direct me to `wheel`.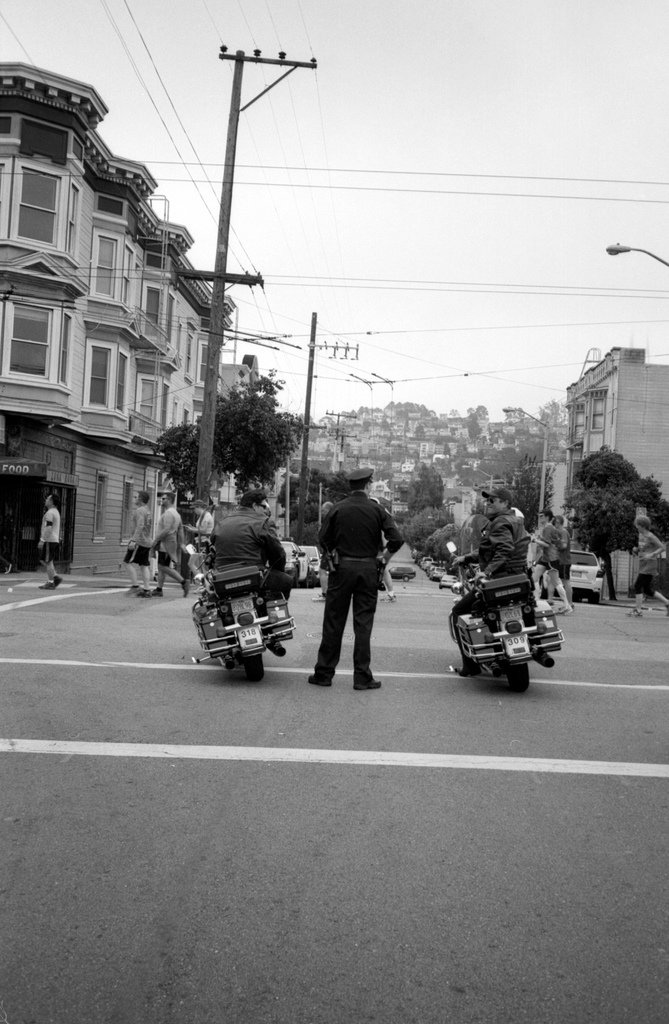
Direction: box=[406, 578, 408, 582].
